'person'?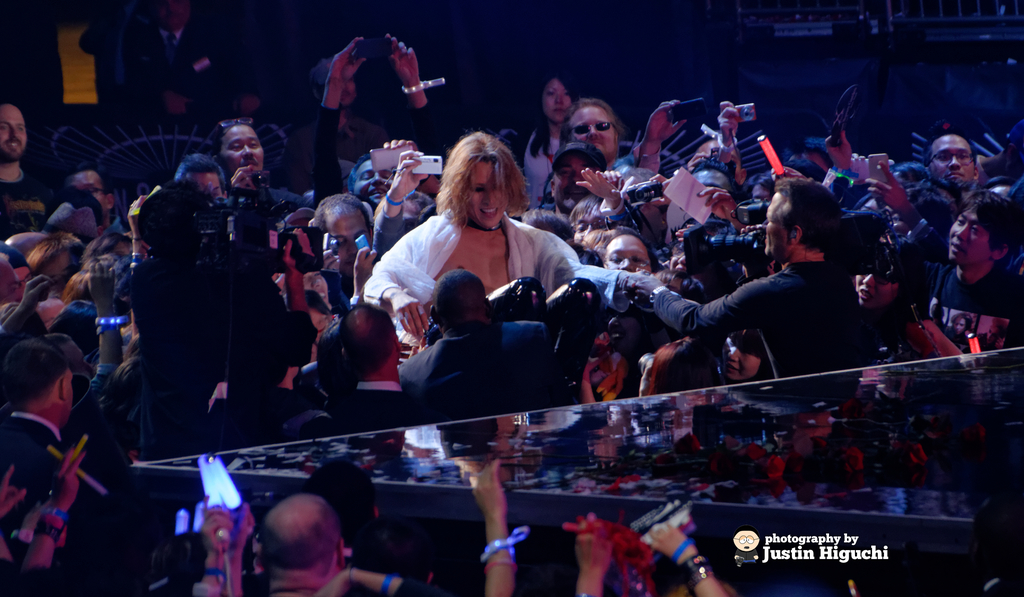
detection(2, 103, 60, 224)
